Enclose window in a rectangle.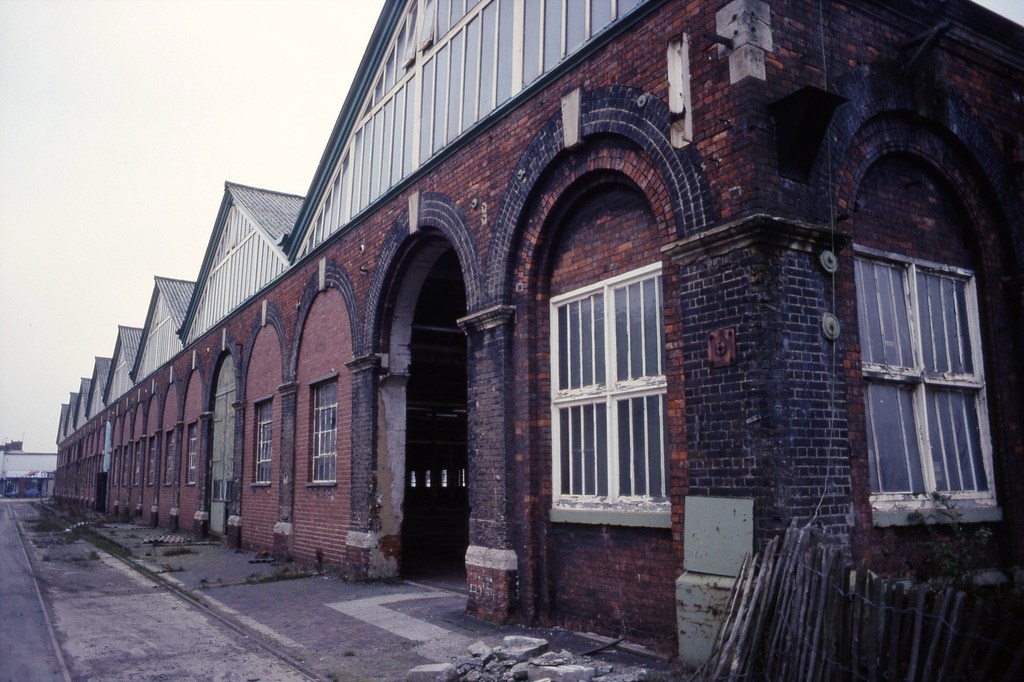
550, 256, 678, 517.
